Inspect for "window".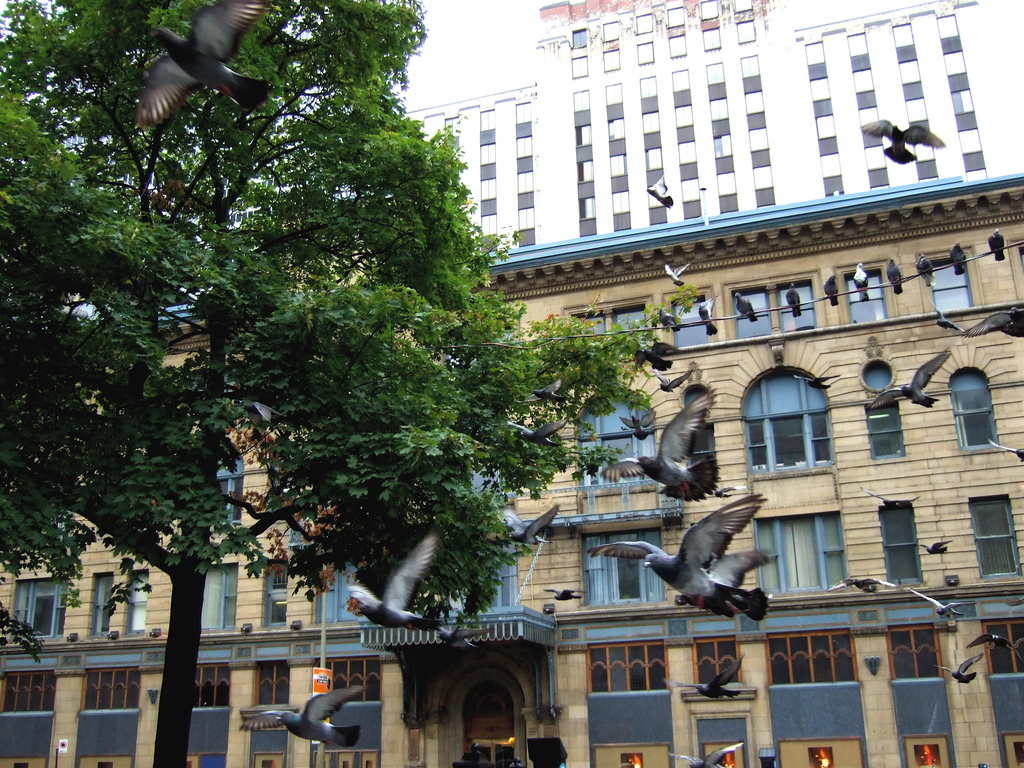
Inspection: (x1=972, y1=489, x2=1023, y2=581).
